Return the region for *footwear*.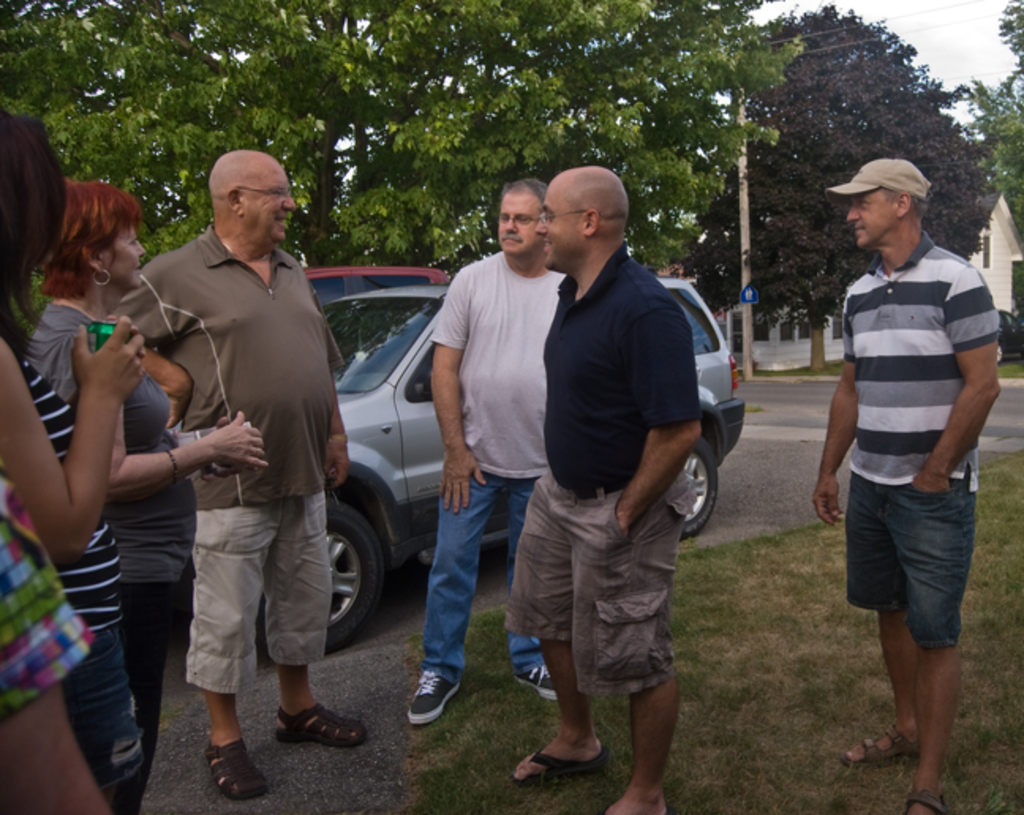
x1=210, y1=738, x2=265, y2=798.
